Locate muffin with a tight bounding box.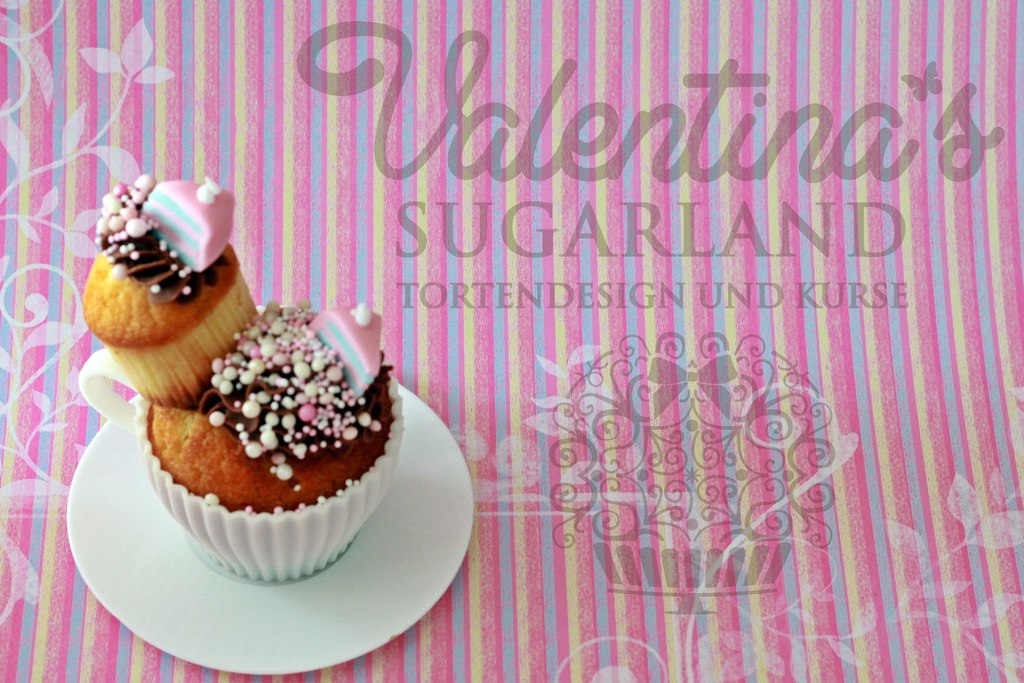
{"left": 132, "top": 291, "right": 404, "bottom": 585}.
